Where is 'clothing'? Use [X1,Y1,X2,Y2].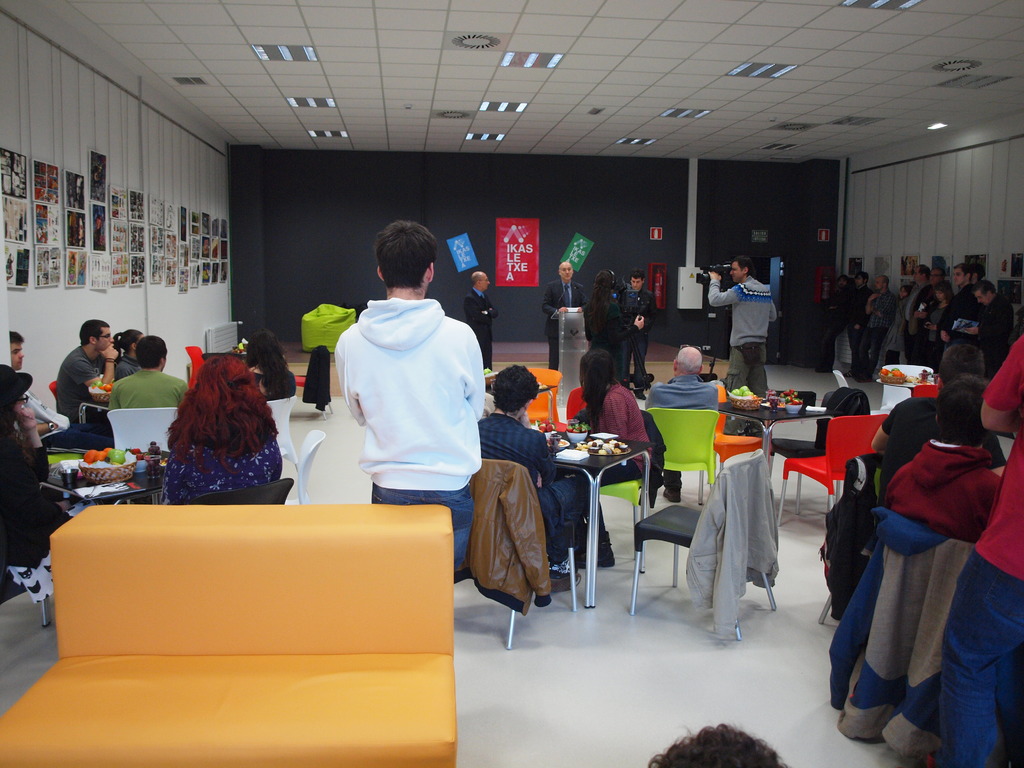
[888,441,1007,535].
